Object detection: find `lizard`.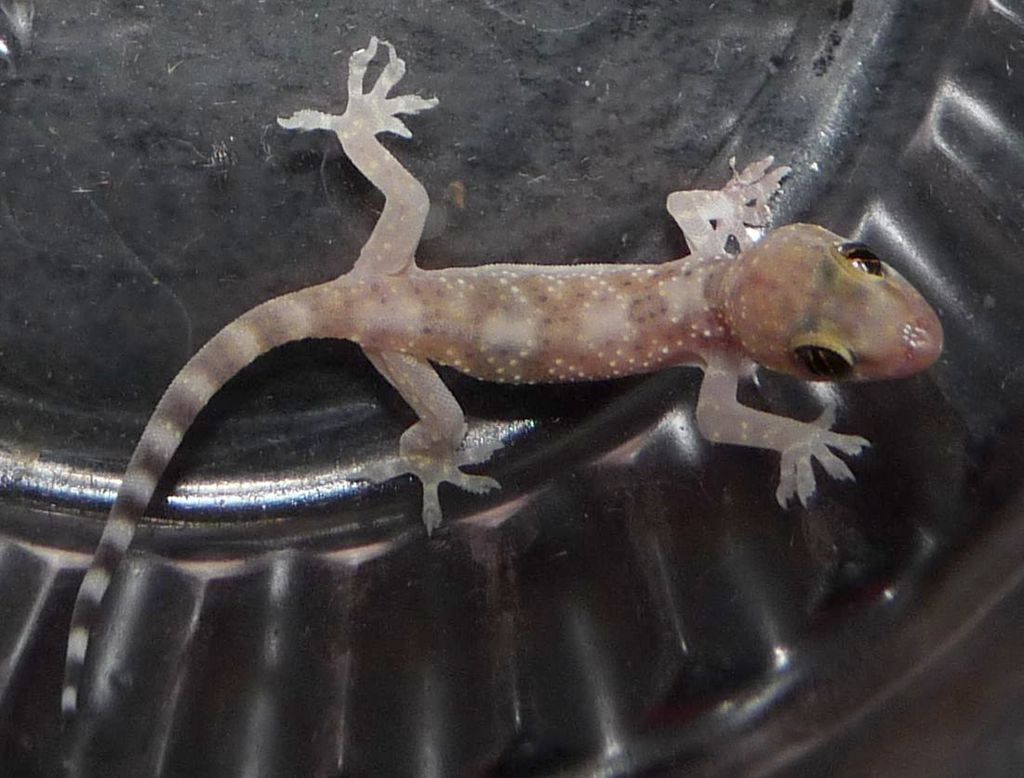
[154, 50, 1007, 736].
